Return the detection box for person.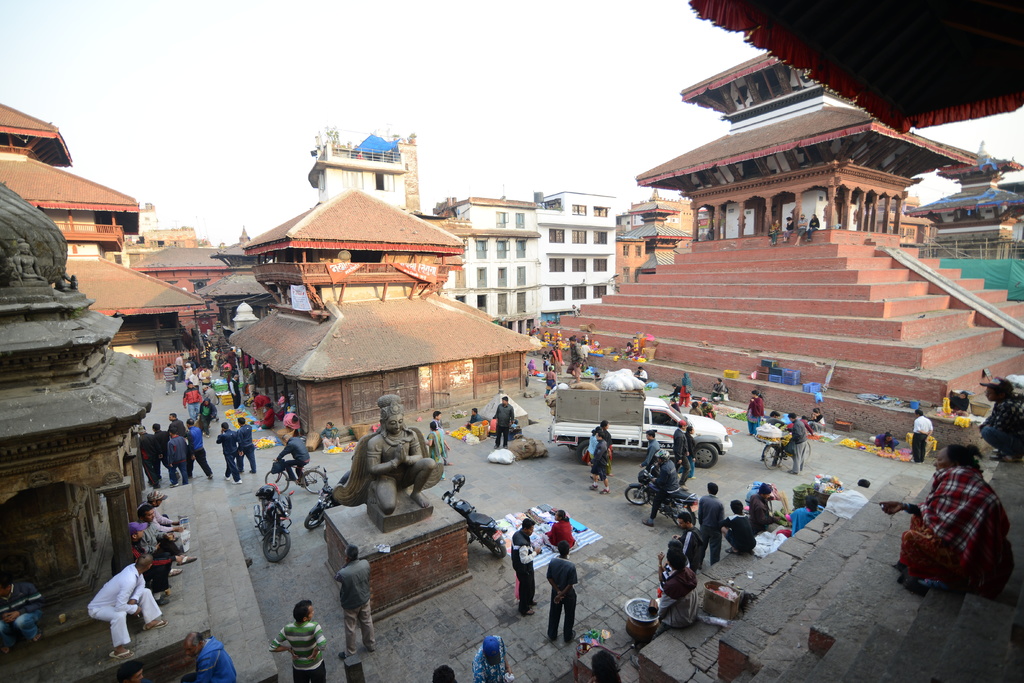
bbox(86, 547, 170, 653).
